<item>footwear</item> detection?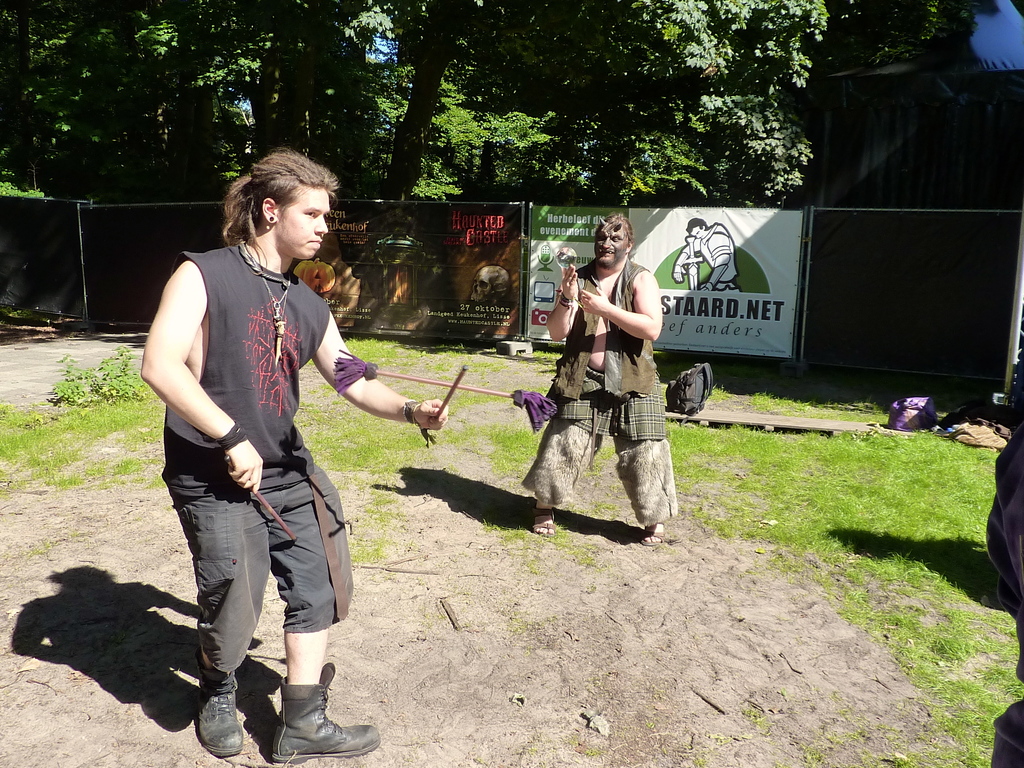
box=[631, 519, 668, 548]
